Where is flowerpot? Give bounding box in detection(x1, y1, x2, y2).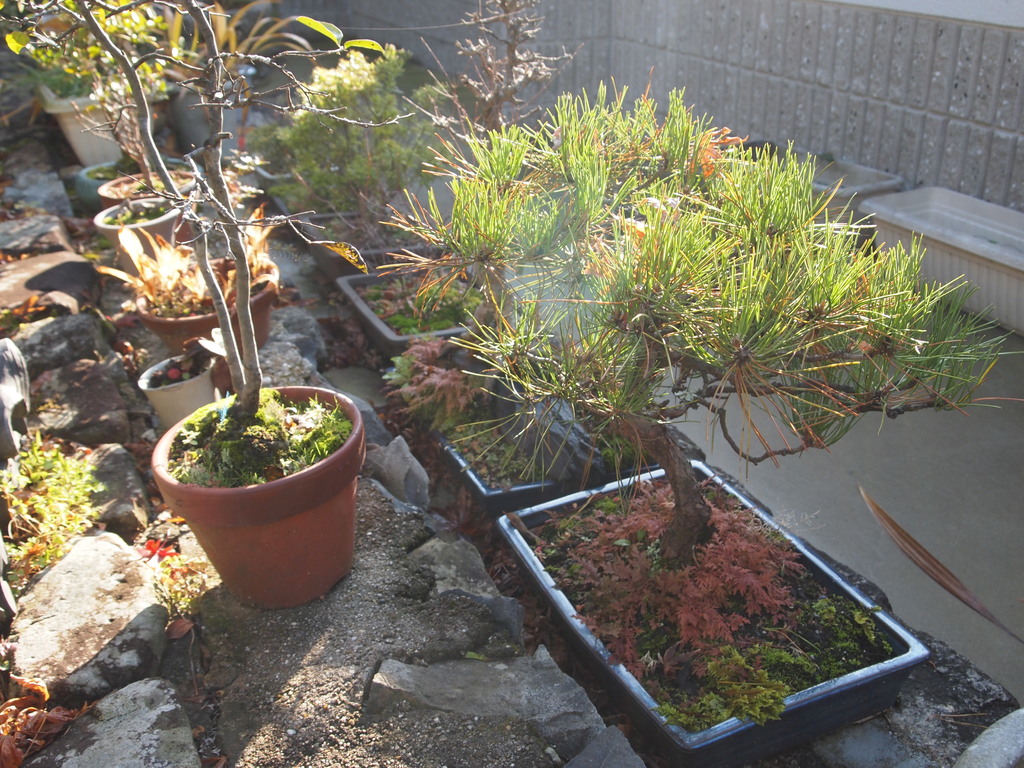
detection(134, 255, 276, 360).
